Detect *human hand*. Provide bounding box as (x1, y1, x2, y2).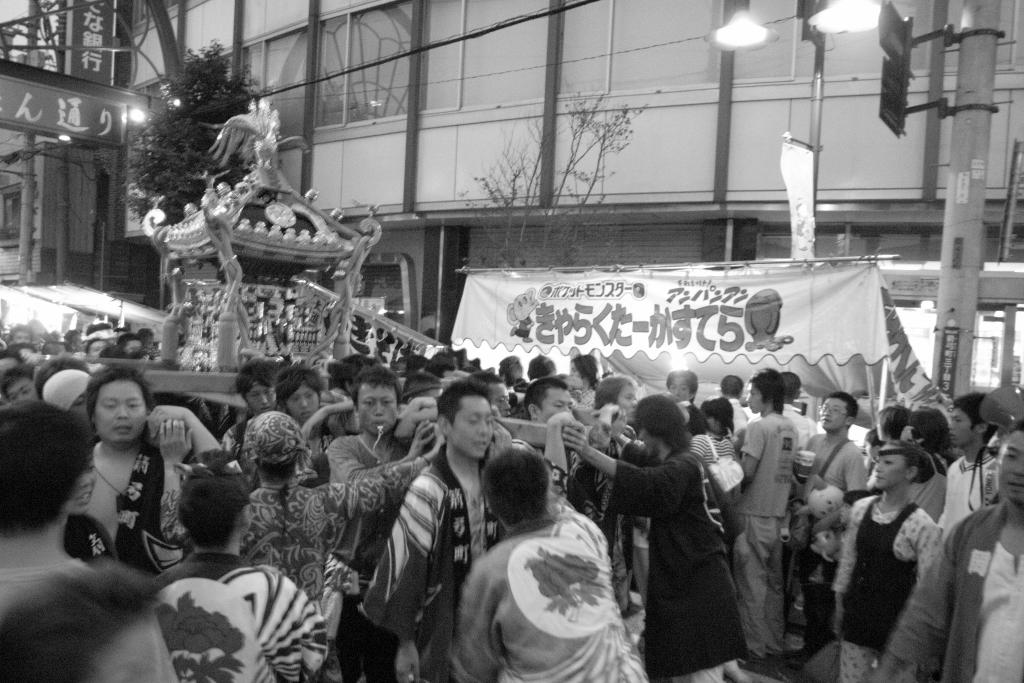
(611, 408, 632, 440).
